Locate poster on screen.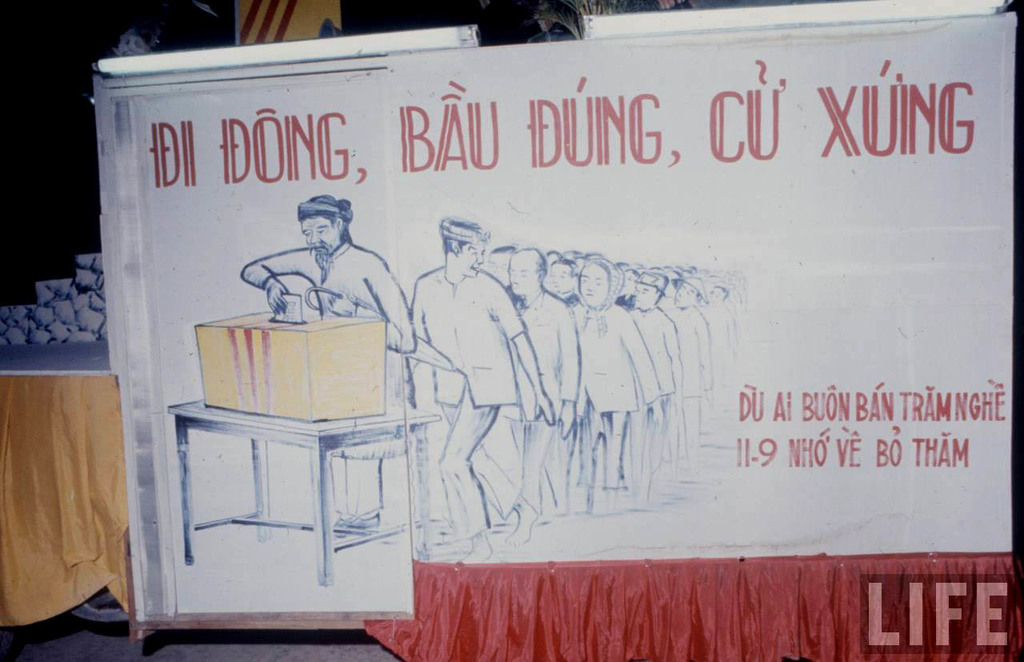
On screen at l=118, t=11, r=1011, b=628.
